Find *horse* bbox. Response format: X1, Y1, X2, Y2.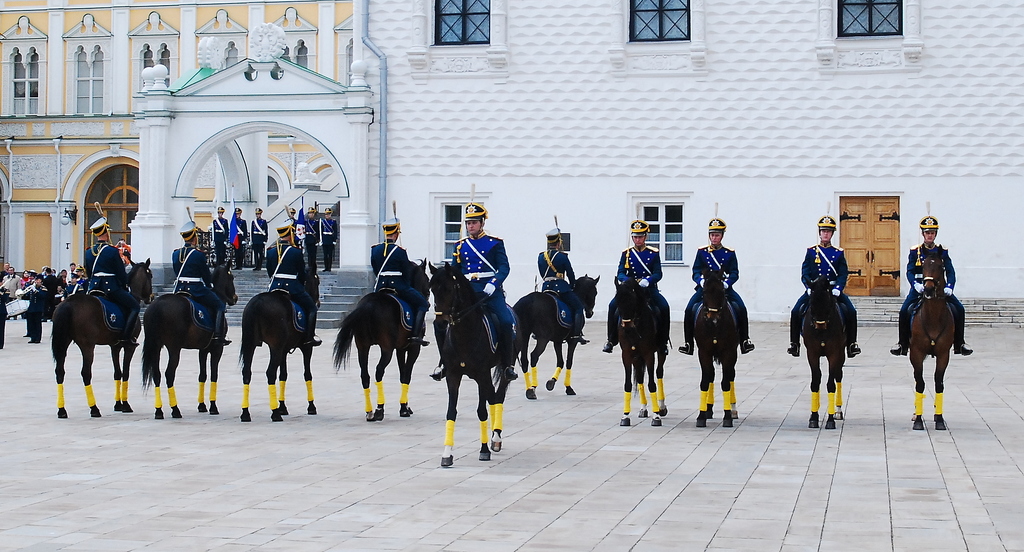
330, 257, 430, 422.
